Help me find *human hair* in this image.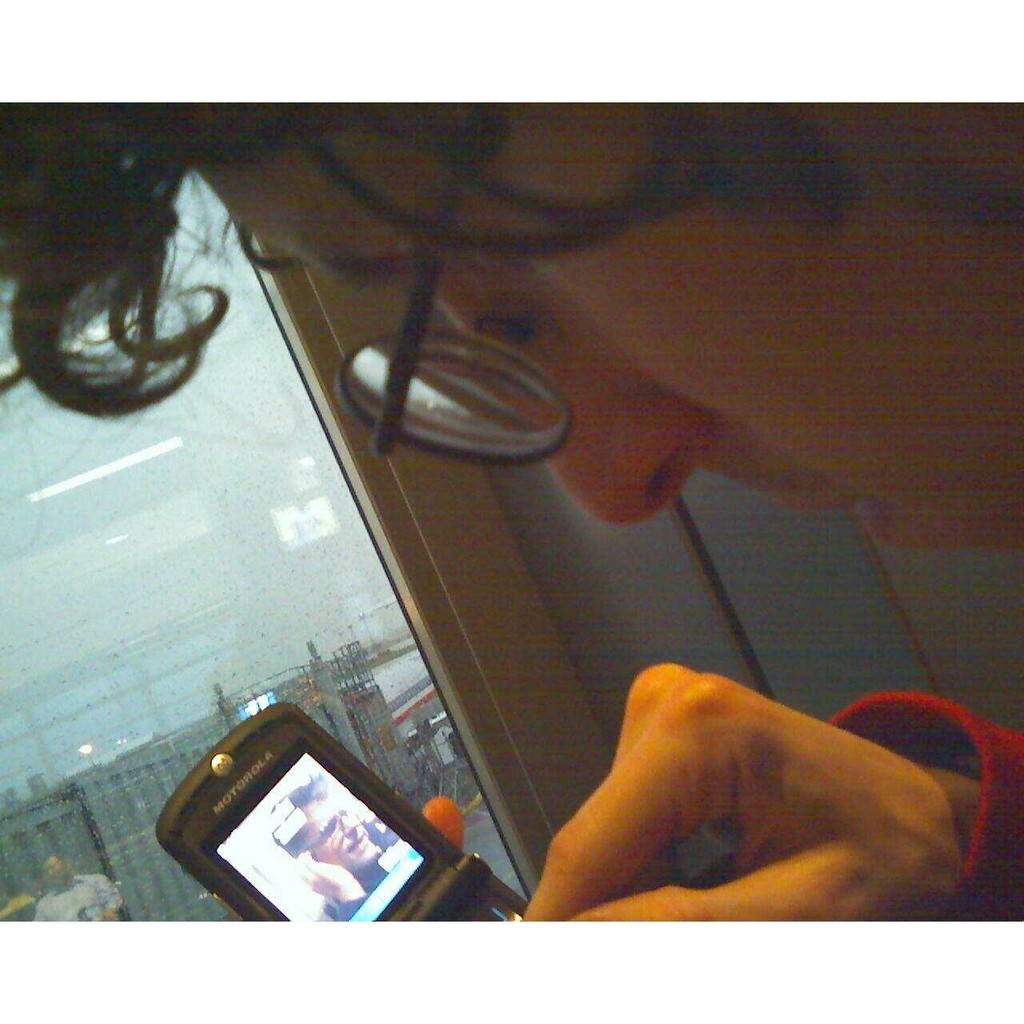
Found it: box(0, 79, 518, 422).
